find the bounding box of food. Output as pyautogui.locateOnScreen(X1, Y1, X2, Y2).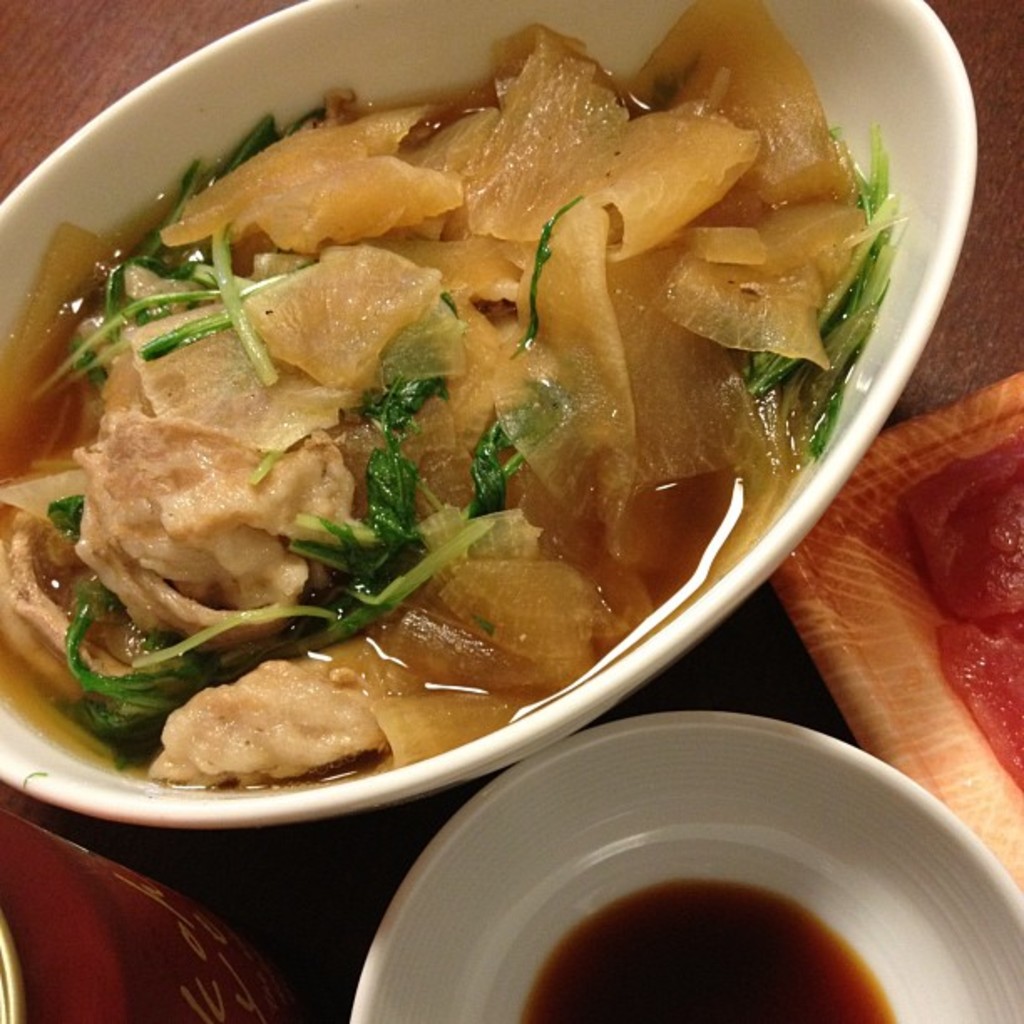
pyautogui.locateOnScreen(507, 873, 897, 1022).
